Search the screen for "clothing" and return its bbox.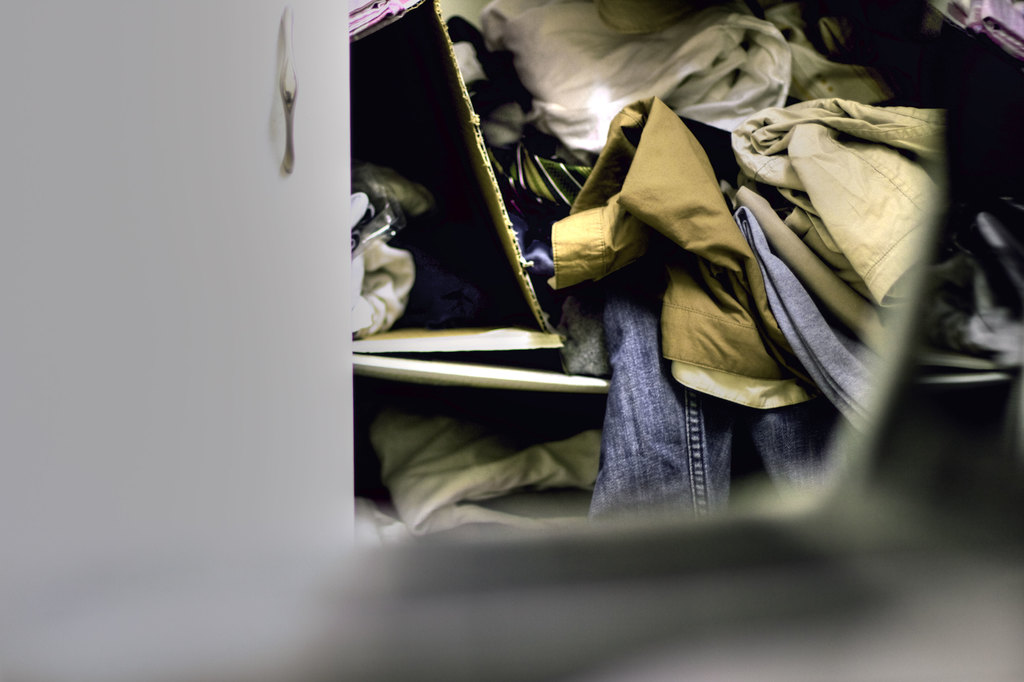
Found: [330, 158, 434, 350].
